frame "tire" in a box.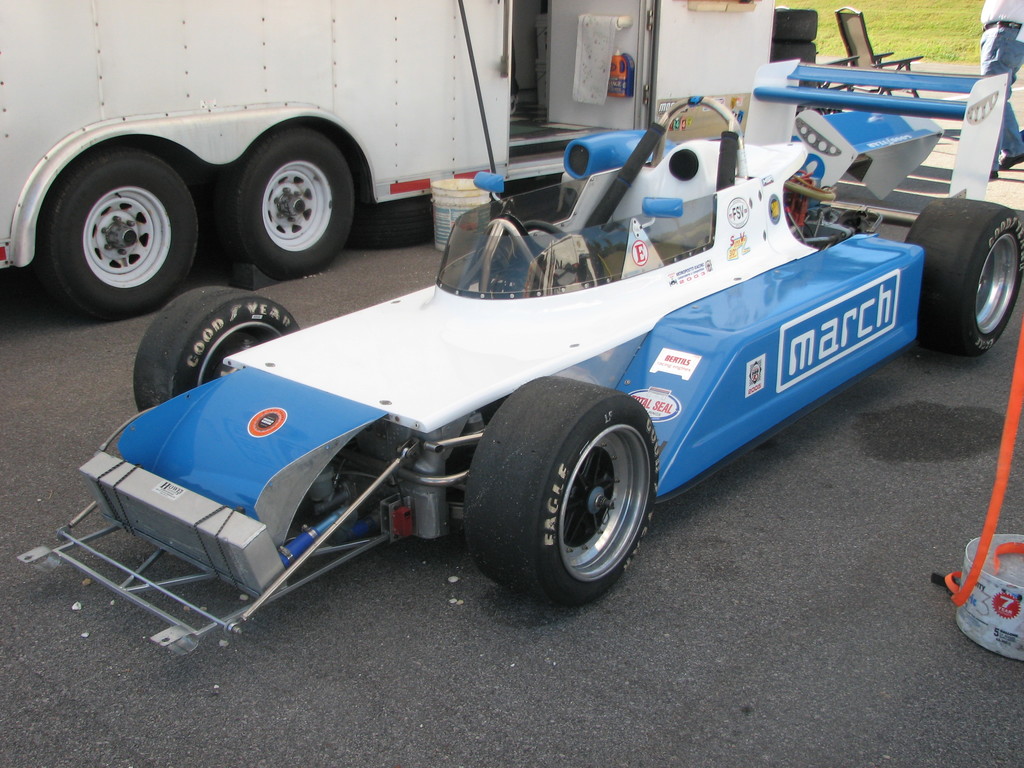
(131, 282, 298, 413).
